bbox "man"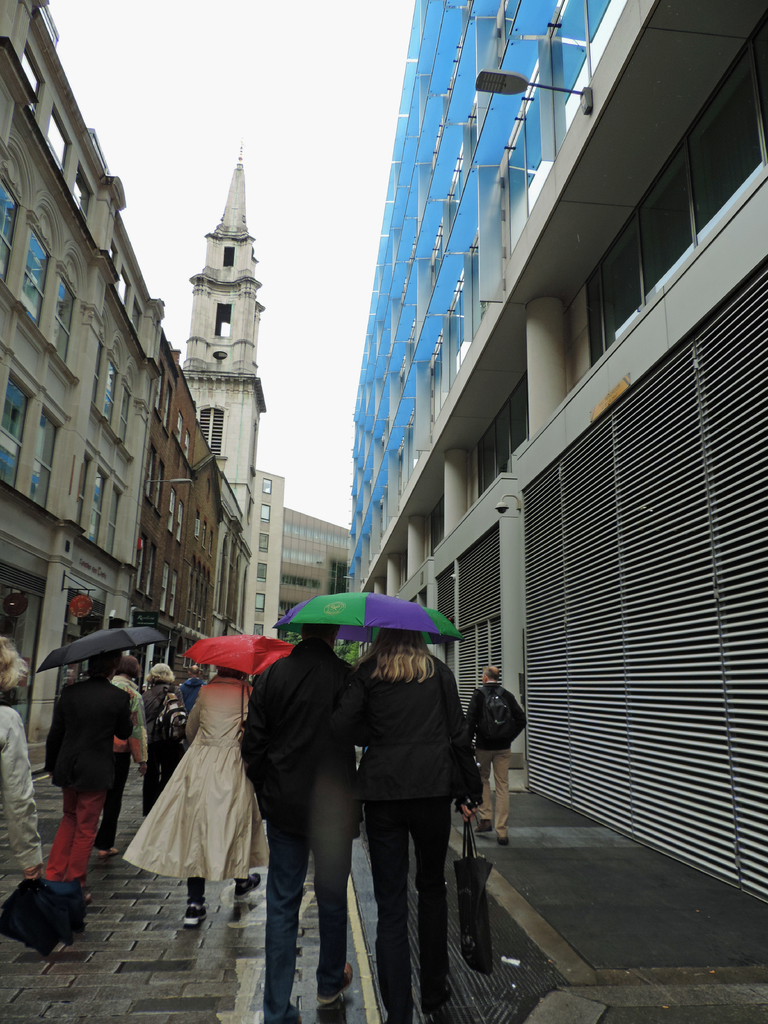
463,662,523,845
